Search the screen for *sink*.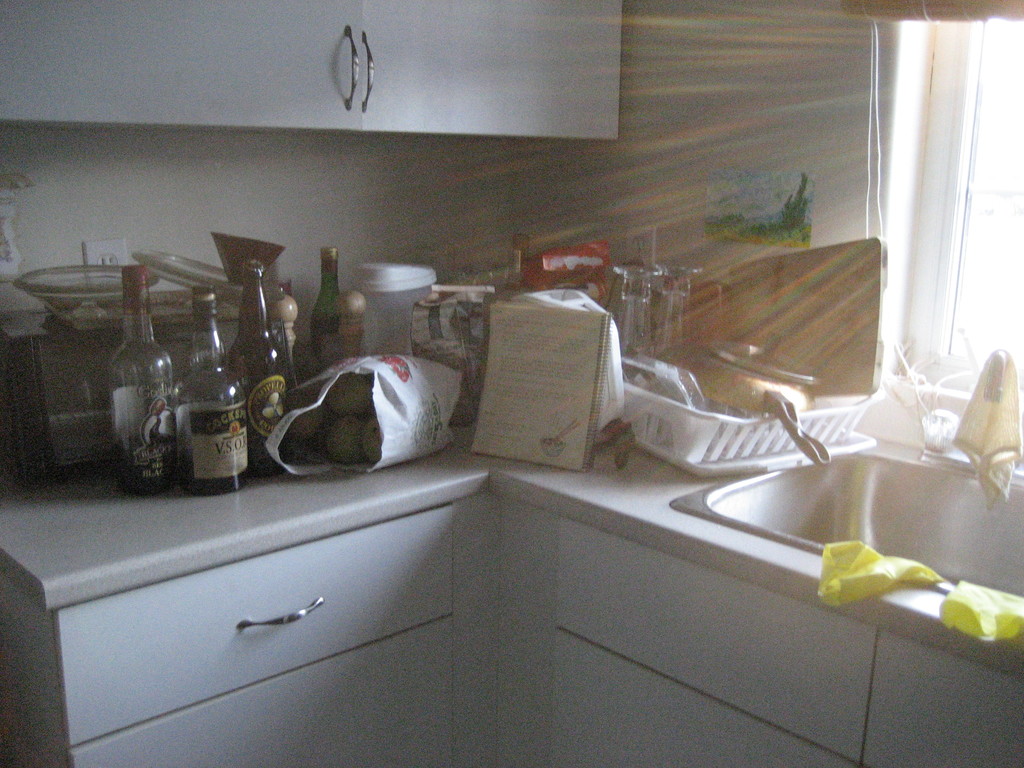
Found at (left=668, top=349, right=1023, bottom=610).
